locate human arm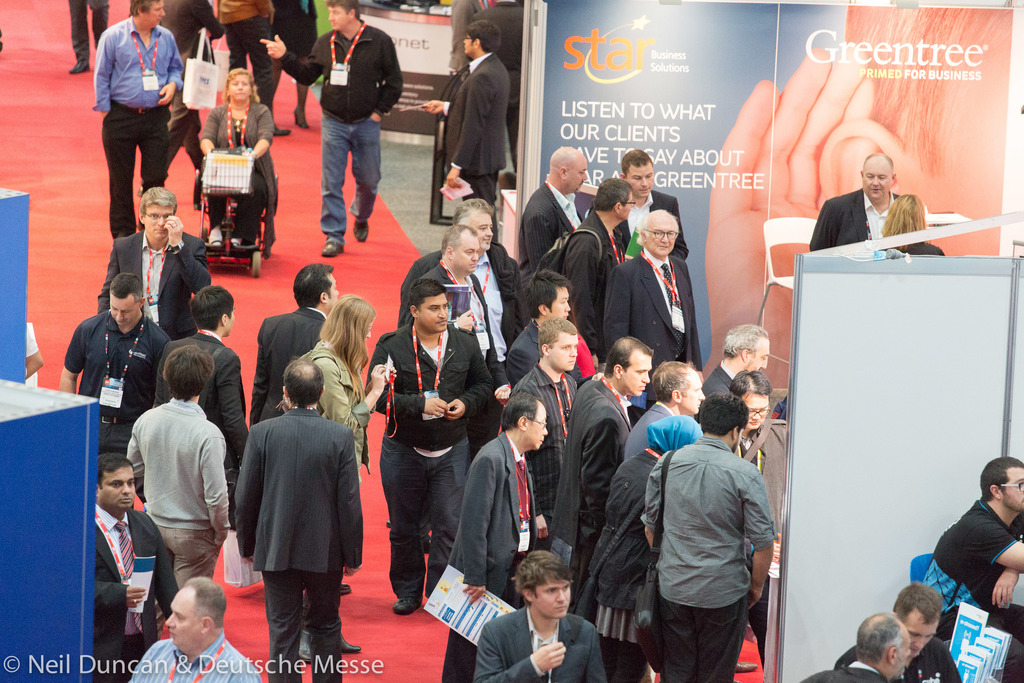
BBox(390, 258, 426, 329)
